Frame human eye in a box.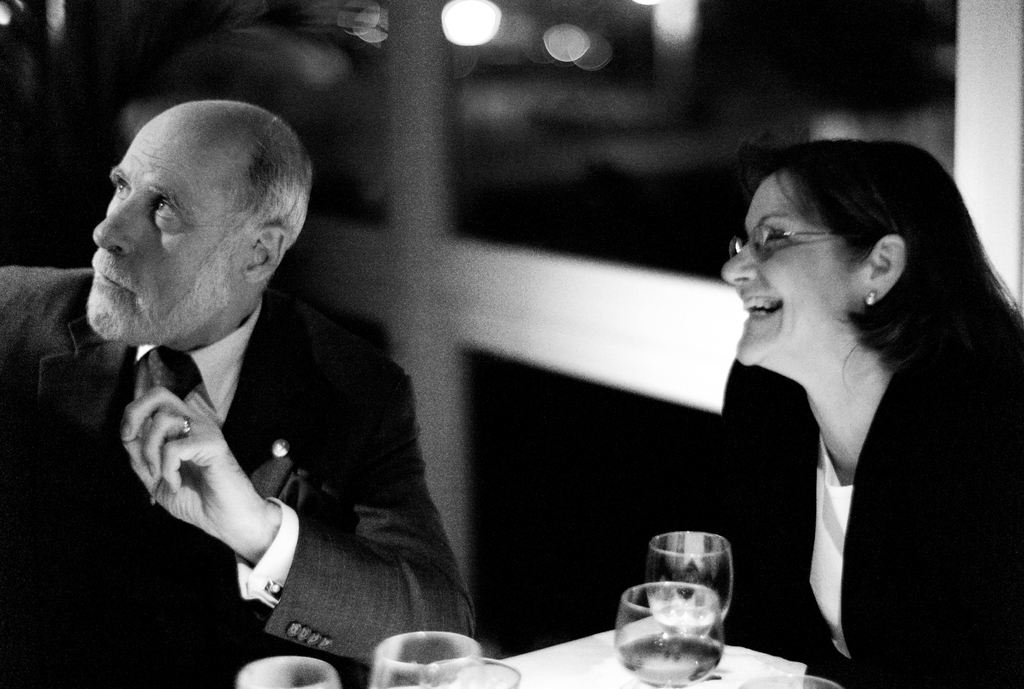
bbox(110, 176, 131, 199).
